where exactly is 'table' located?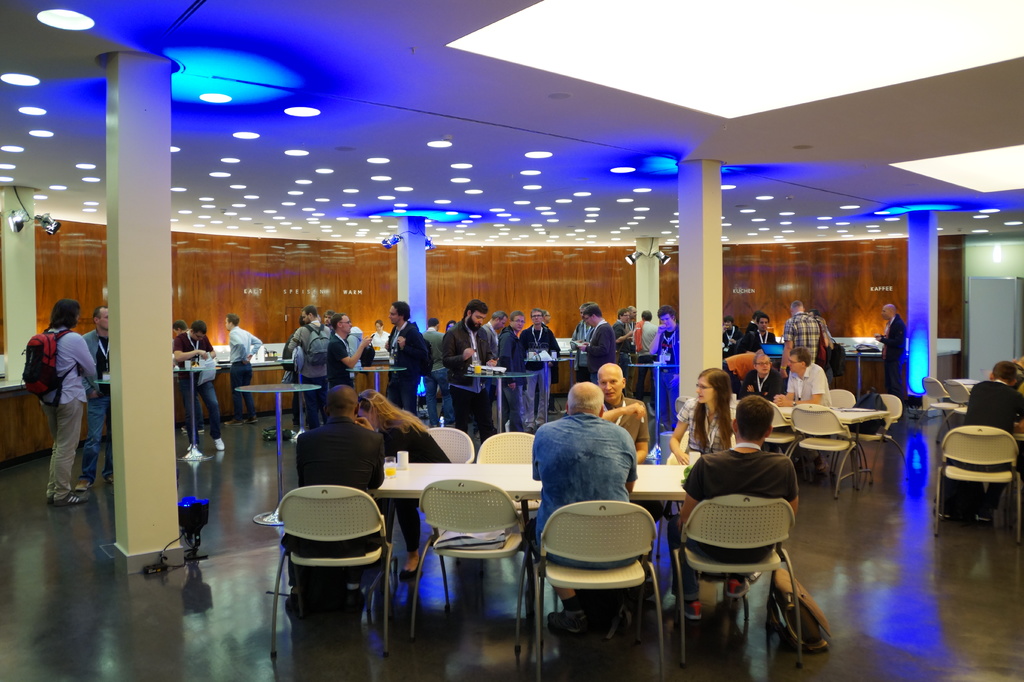
Its bounding box is 374 454 701 497.
